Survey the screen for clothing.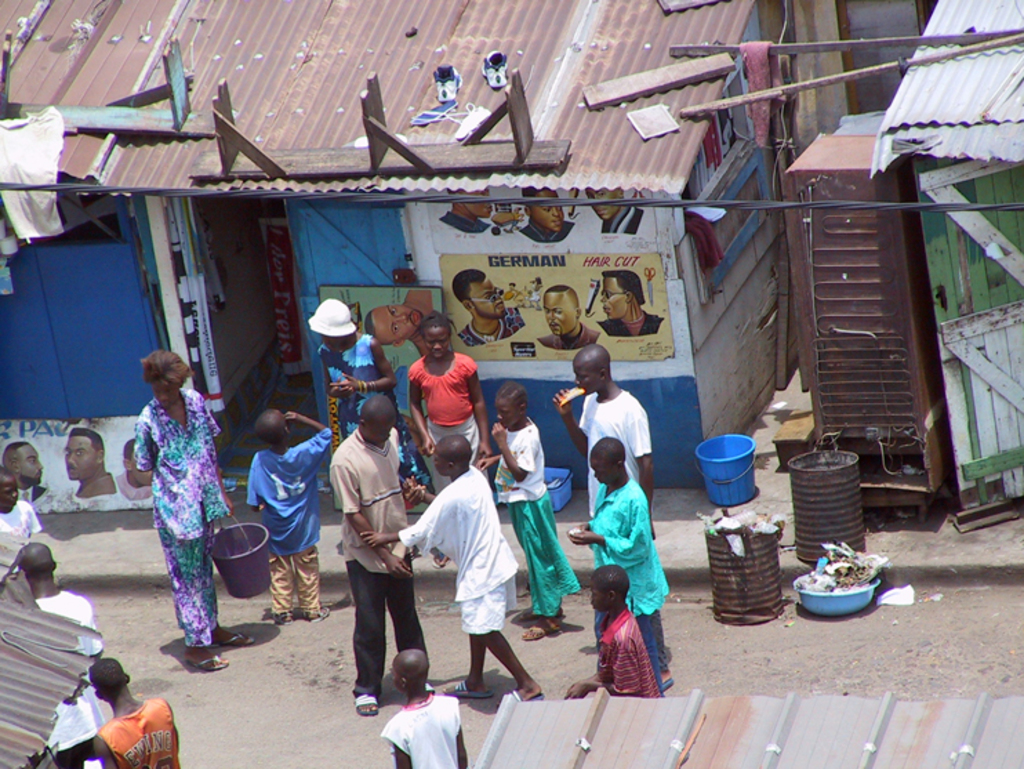
Survey found: (x1=97, y1=696, x2=179, y2=768).
